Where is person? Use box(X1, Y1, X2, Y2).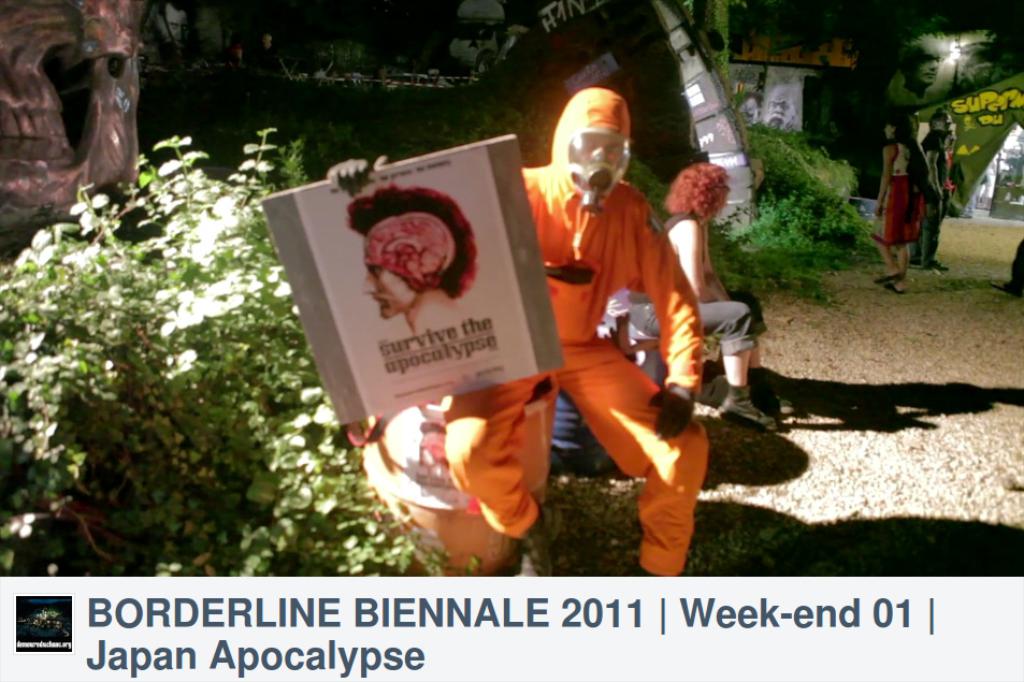
box(419, 110, 701, 555).
